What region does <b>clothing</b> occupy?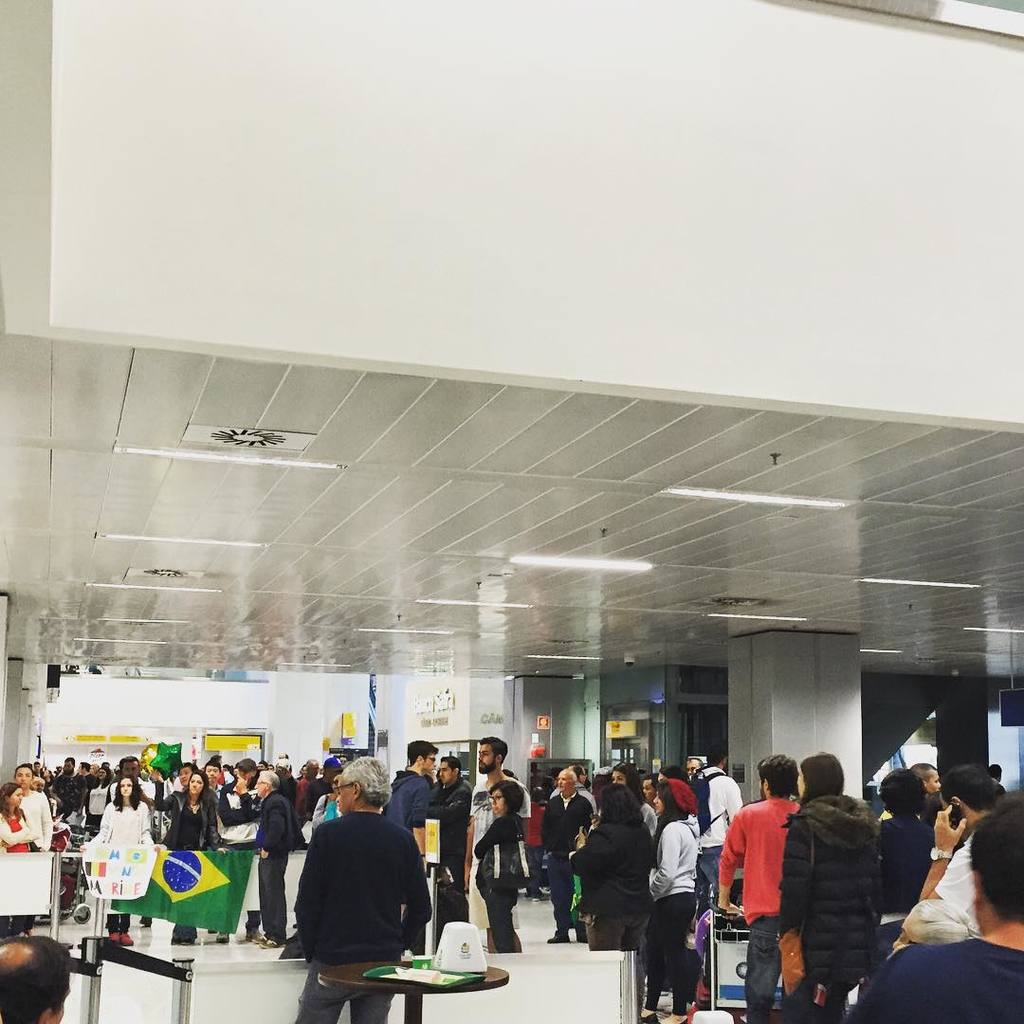
(x1=853, y1=930, x2=1023, y2=1020).
